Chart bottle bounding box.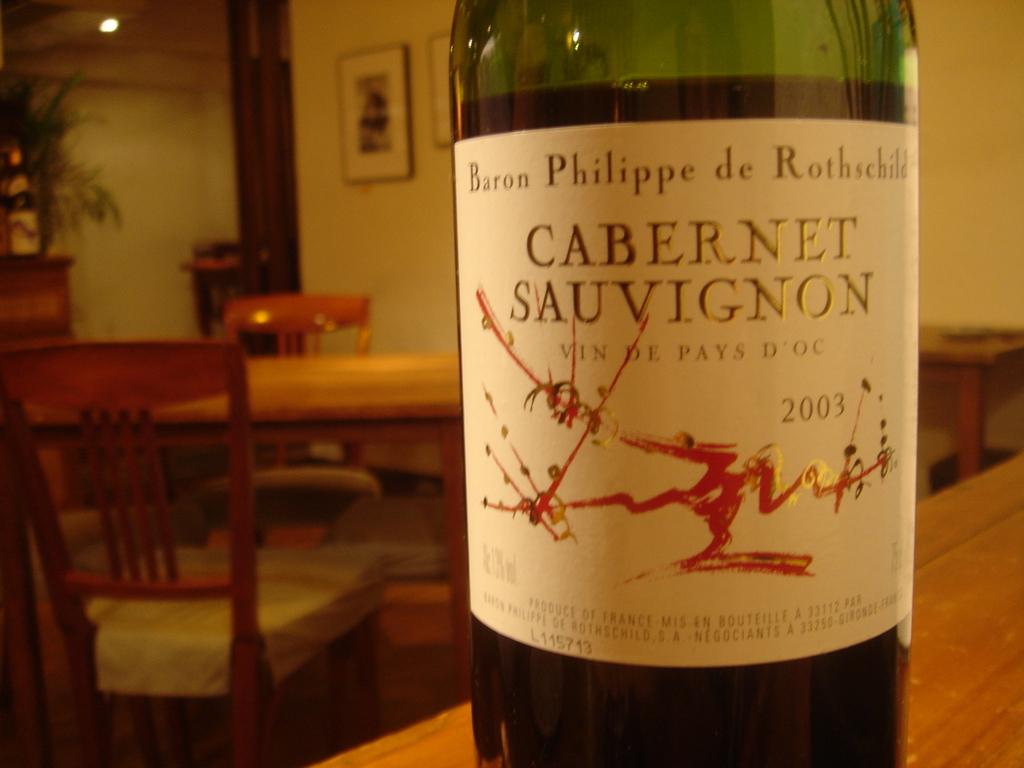
Charted: BBox(439, 0, 928, 723).
